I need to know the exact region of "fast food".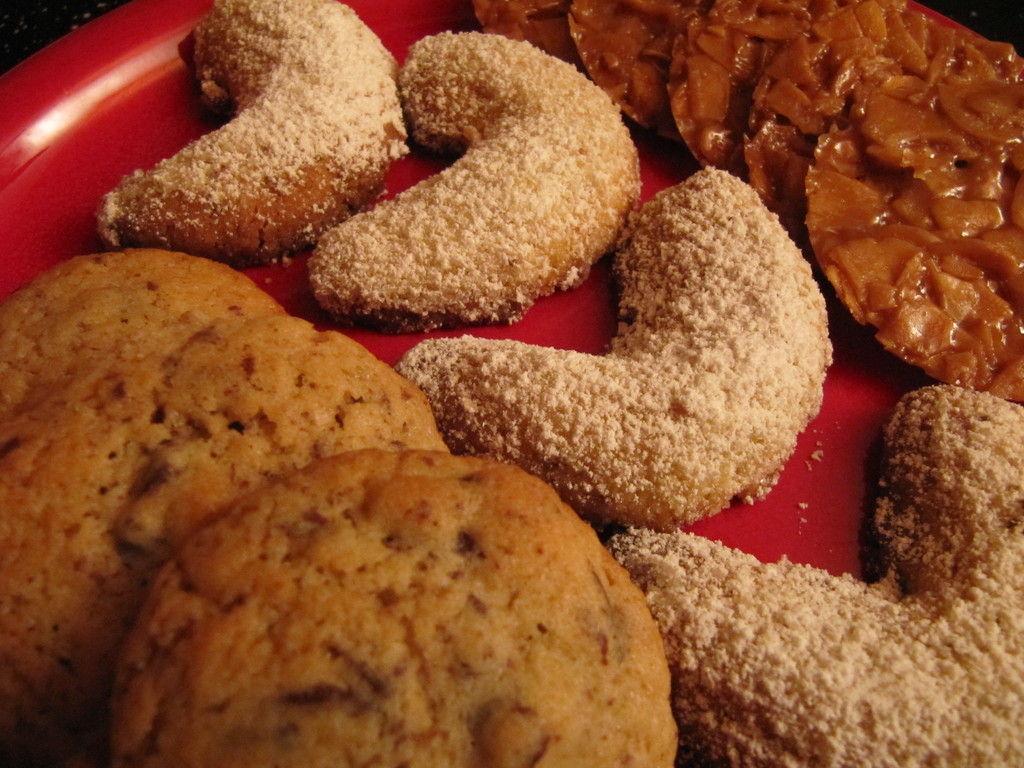
Region: x1=308, y1=32, x2=644, y2=331.
